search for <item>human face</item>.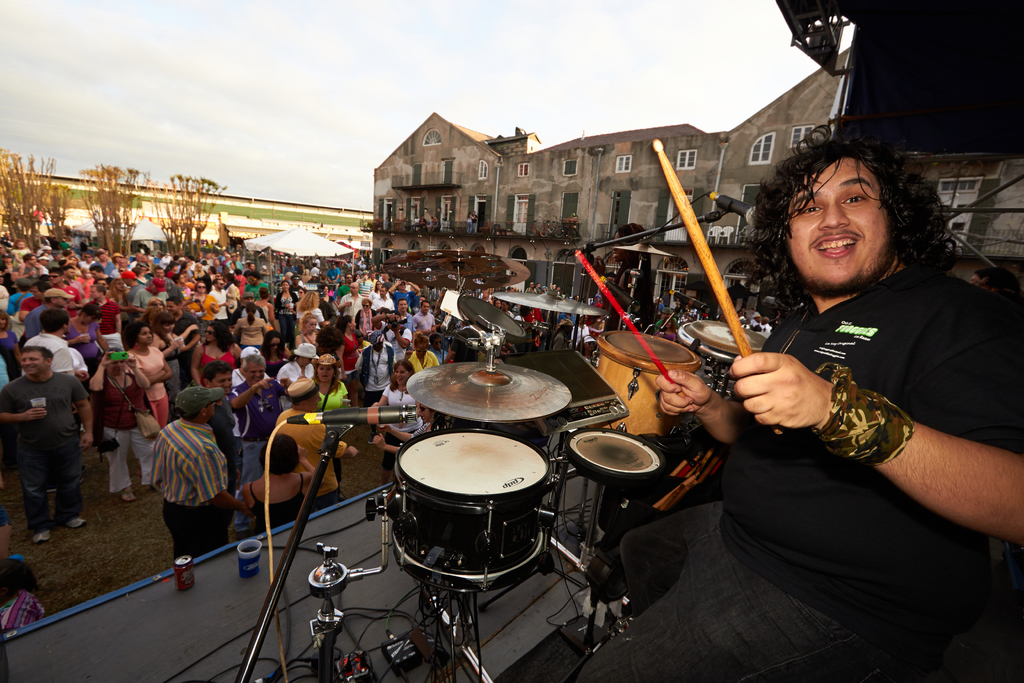
Found at box(207, 370, 231, 393).
